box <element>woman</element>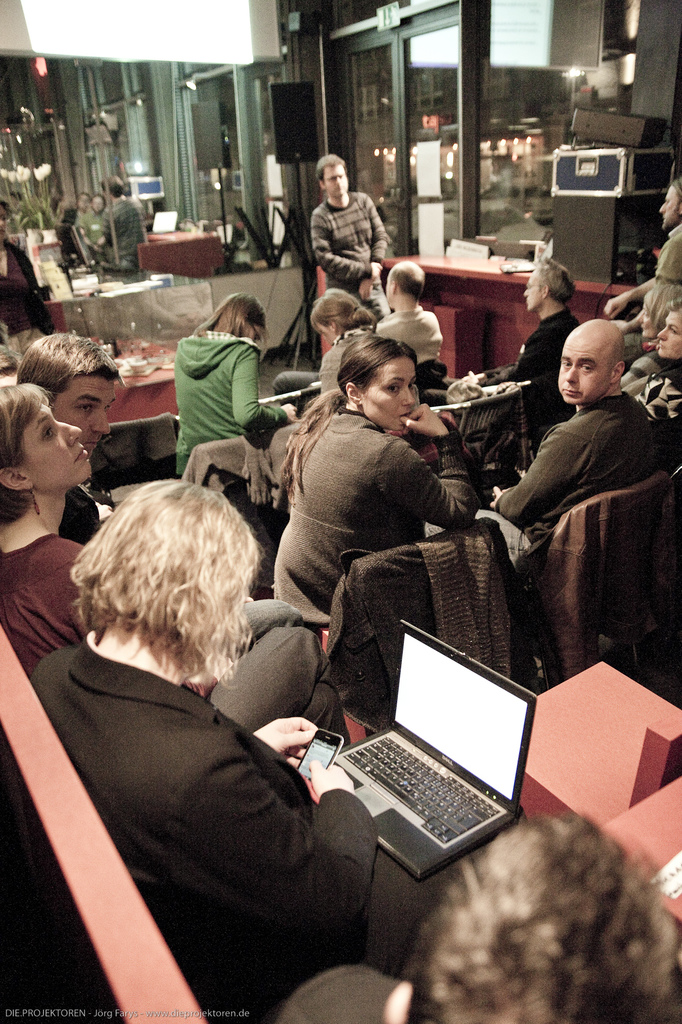
x1=271, y1=337, x2=481, y2=625
